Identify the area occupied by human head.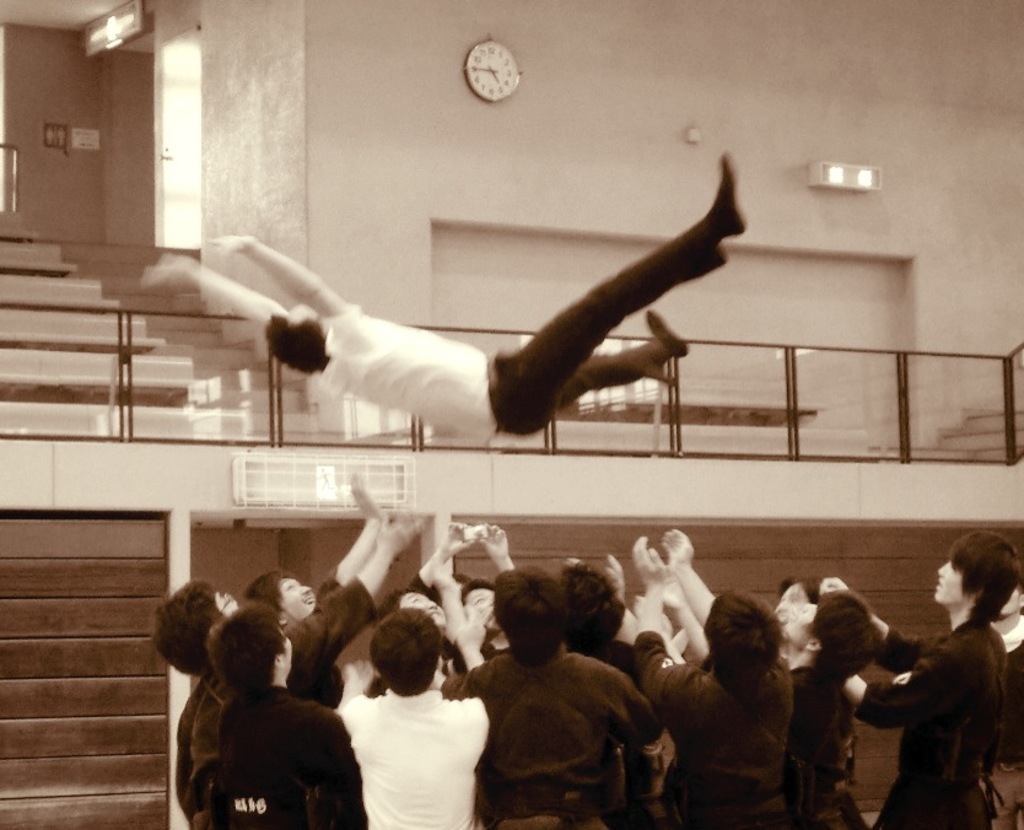
Area: bbox=(783, 594, 886, 681).
